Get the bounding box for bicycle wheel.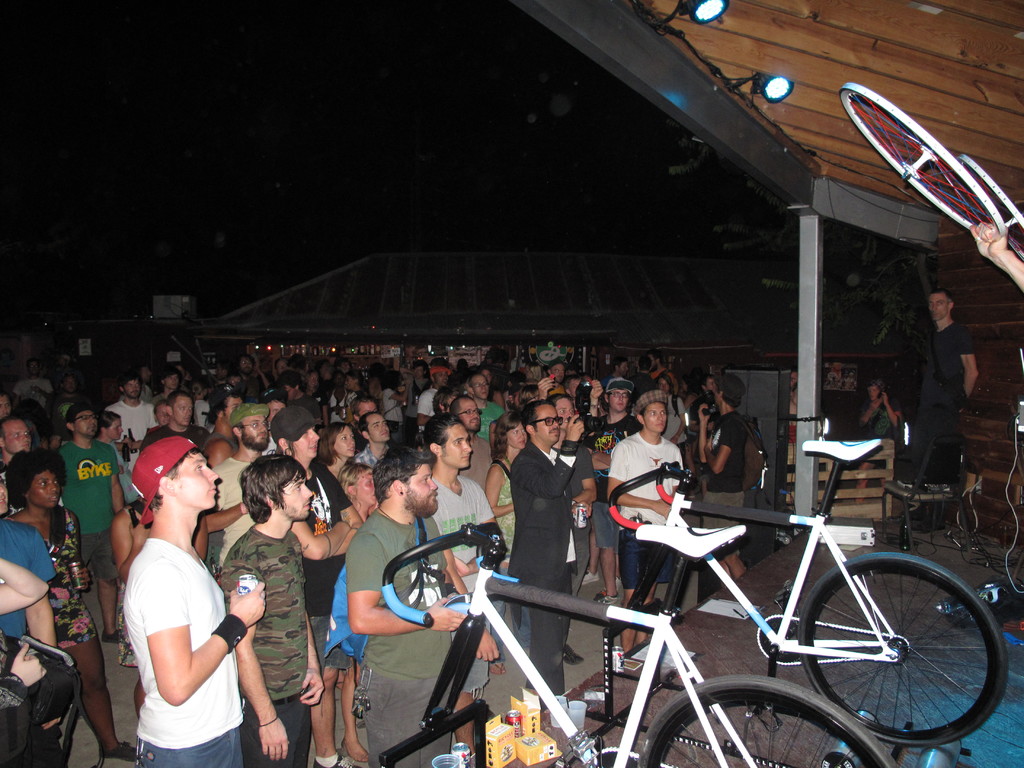
795,552,1008,748.
